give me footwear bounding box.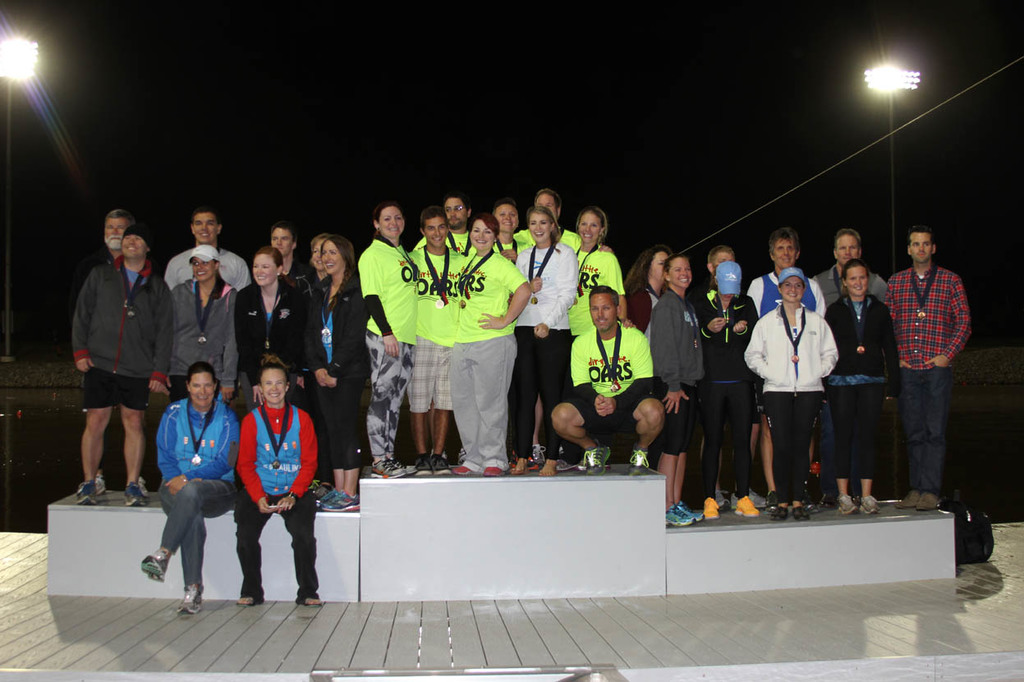
l=324, t=486, r=361, b=511.
